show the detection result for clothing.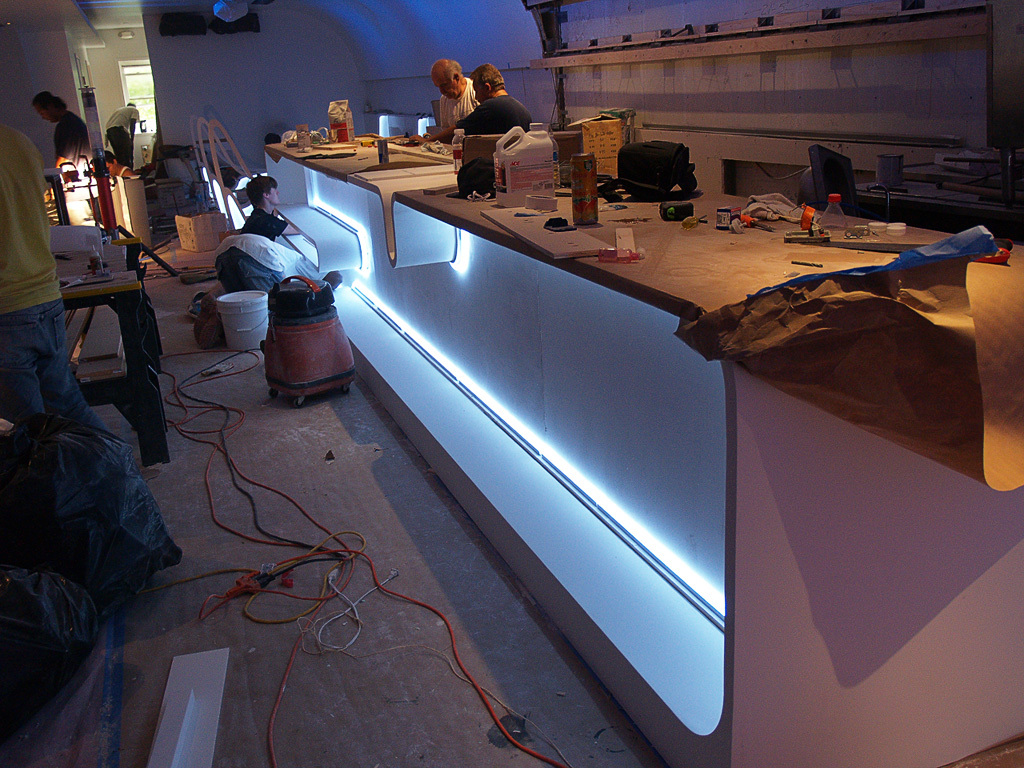
{"x1": 439, "y1": 70, "x2": 487, "y2": 133}.
